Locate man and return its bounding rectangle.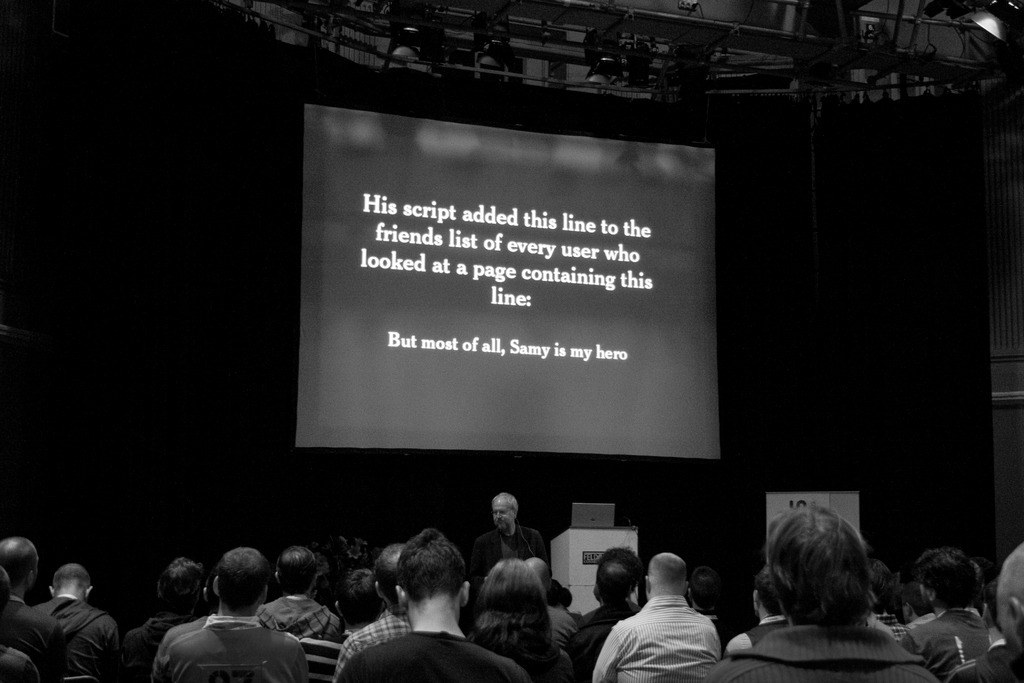
x1=954, y1=540, x2=1023, y2=682.
